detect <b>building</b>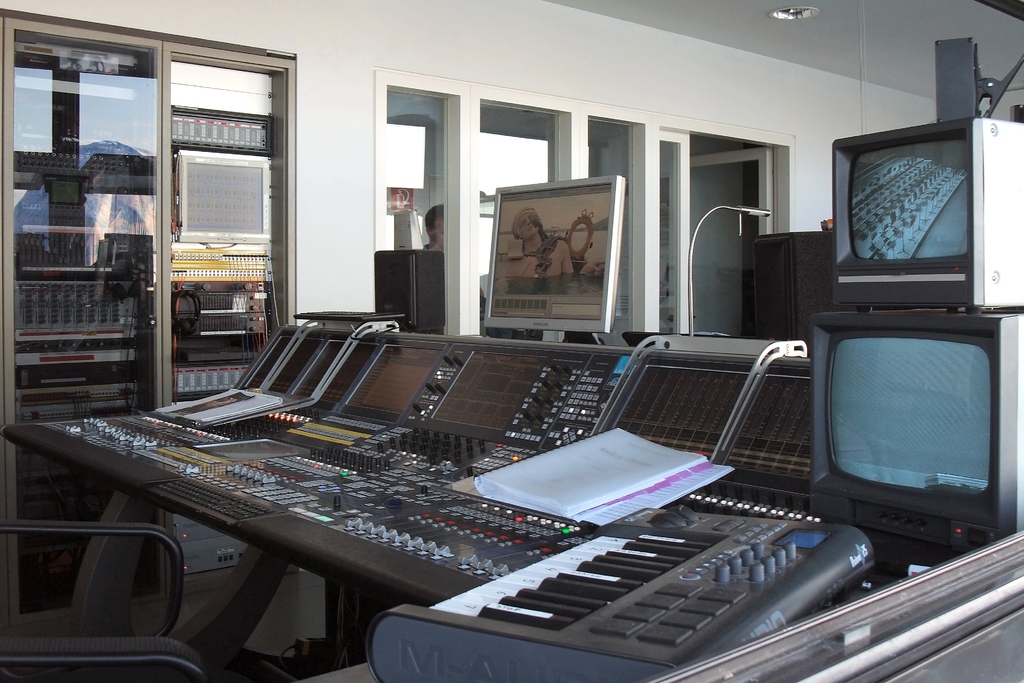
Rect(0, 0, 1002, 670)
